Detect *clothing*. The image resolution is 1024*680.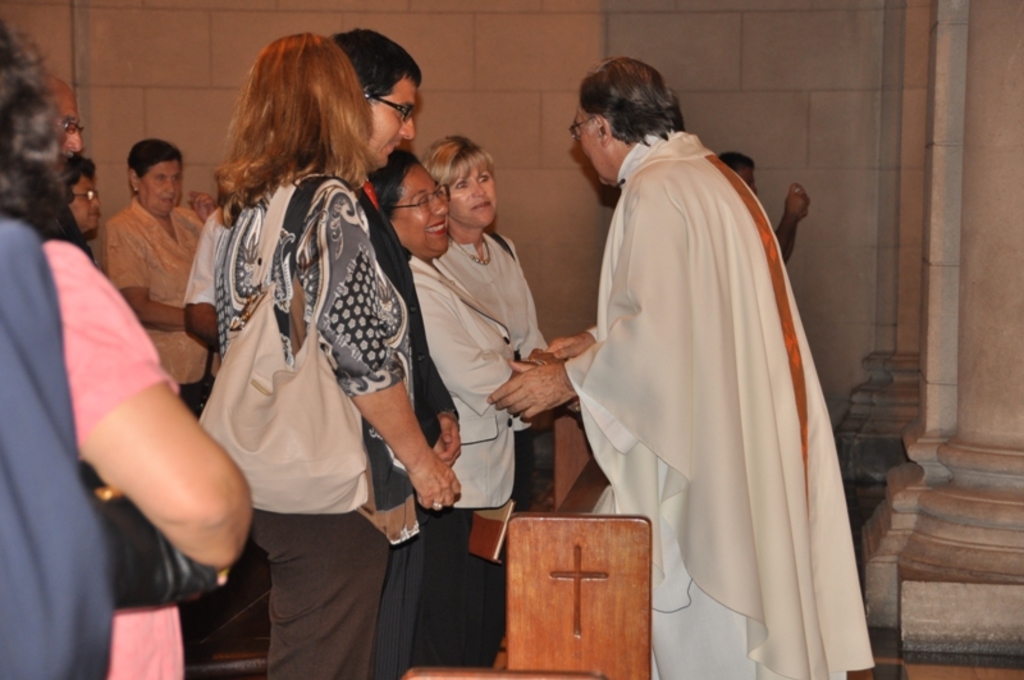
[95,191,232,397].
